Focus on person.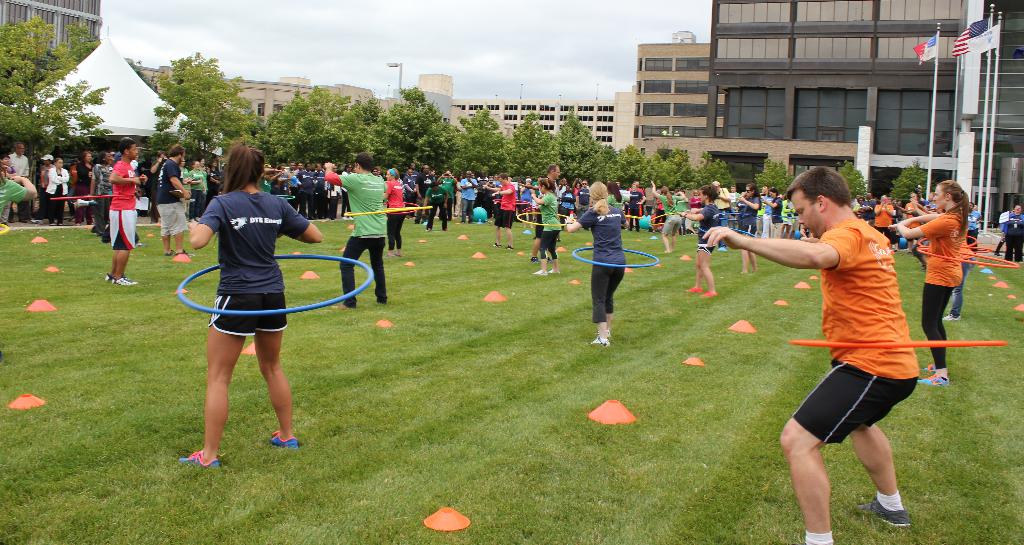
Focused at {"x1": 383, "y1": 169, "x2": 401, "y2": 253}.
